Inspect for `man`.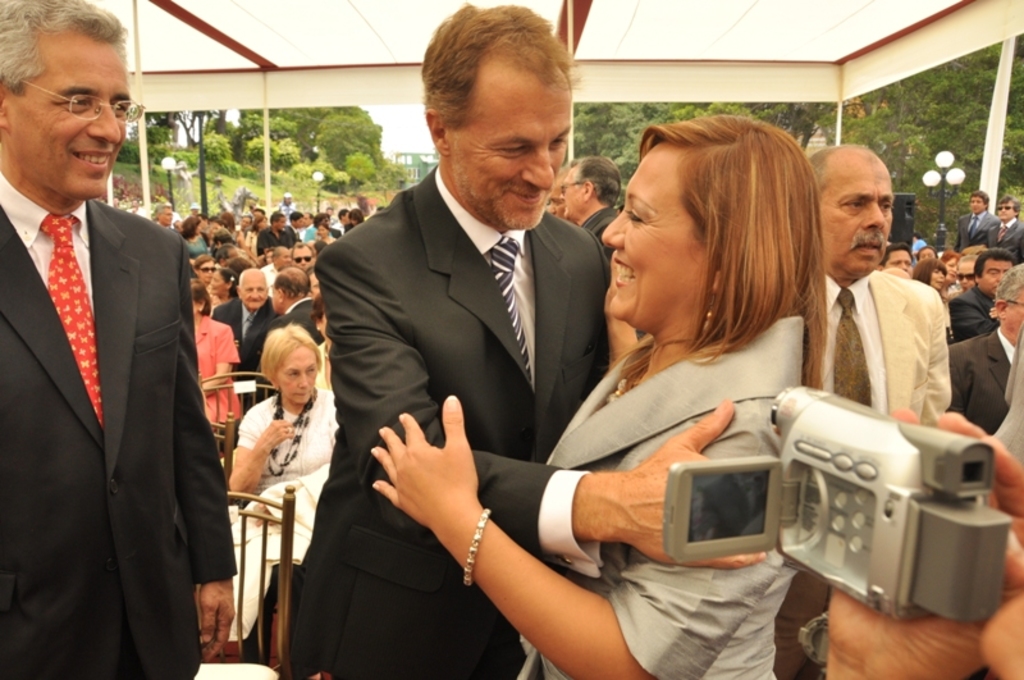
Inspection: rect(955, 192, 998, 247).
